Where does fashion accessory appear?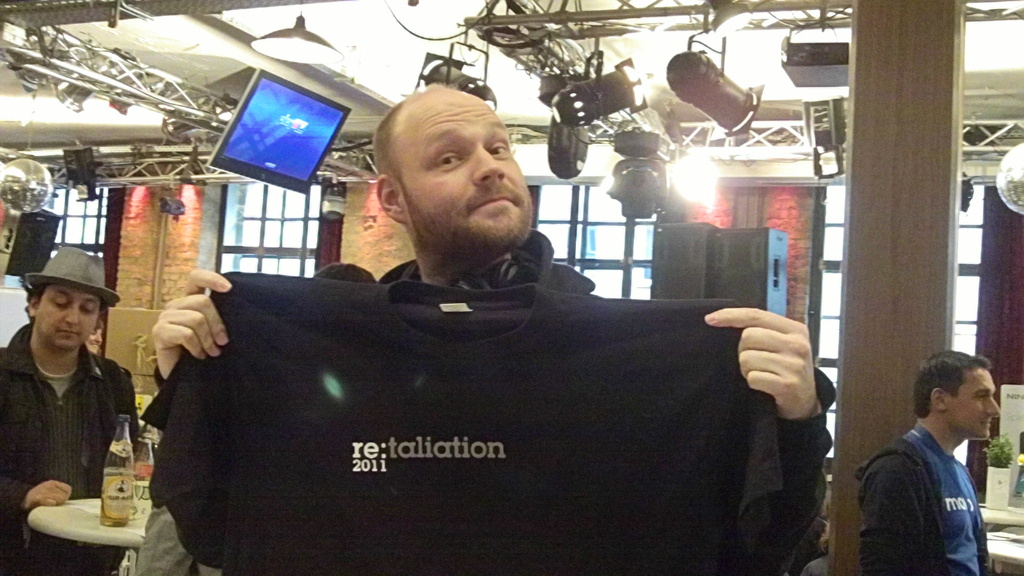
Appears at 24:246:118:308.
